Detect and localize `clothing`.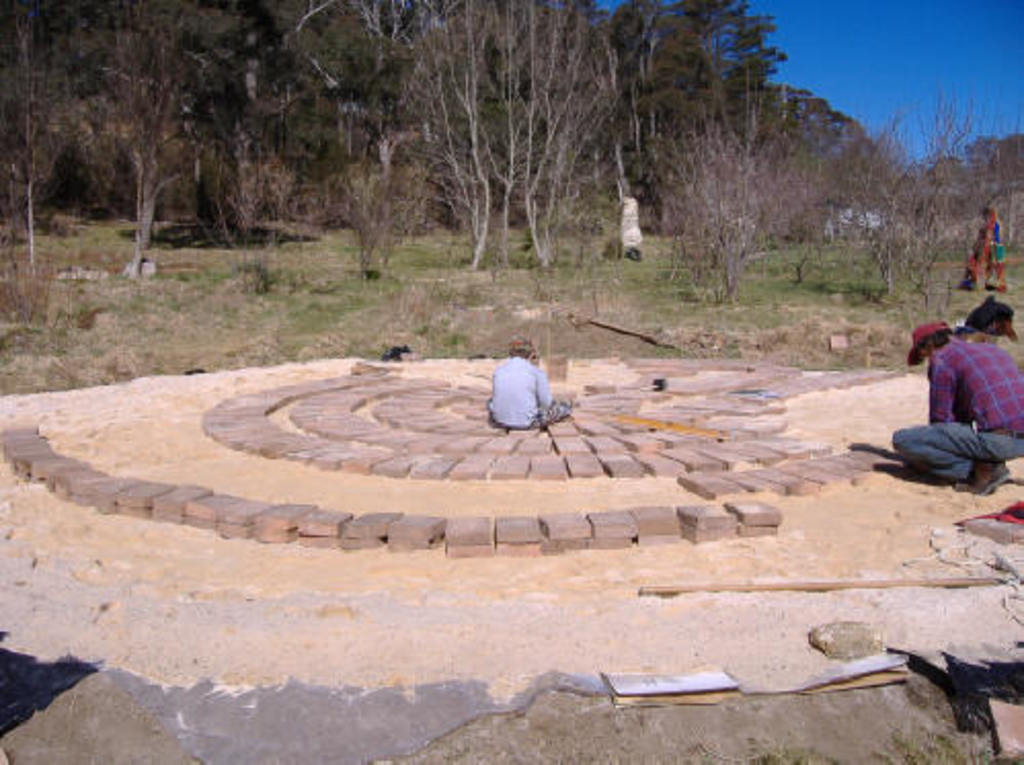
Localized at box(971, 226, 1008, 295).
